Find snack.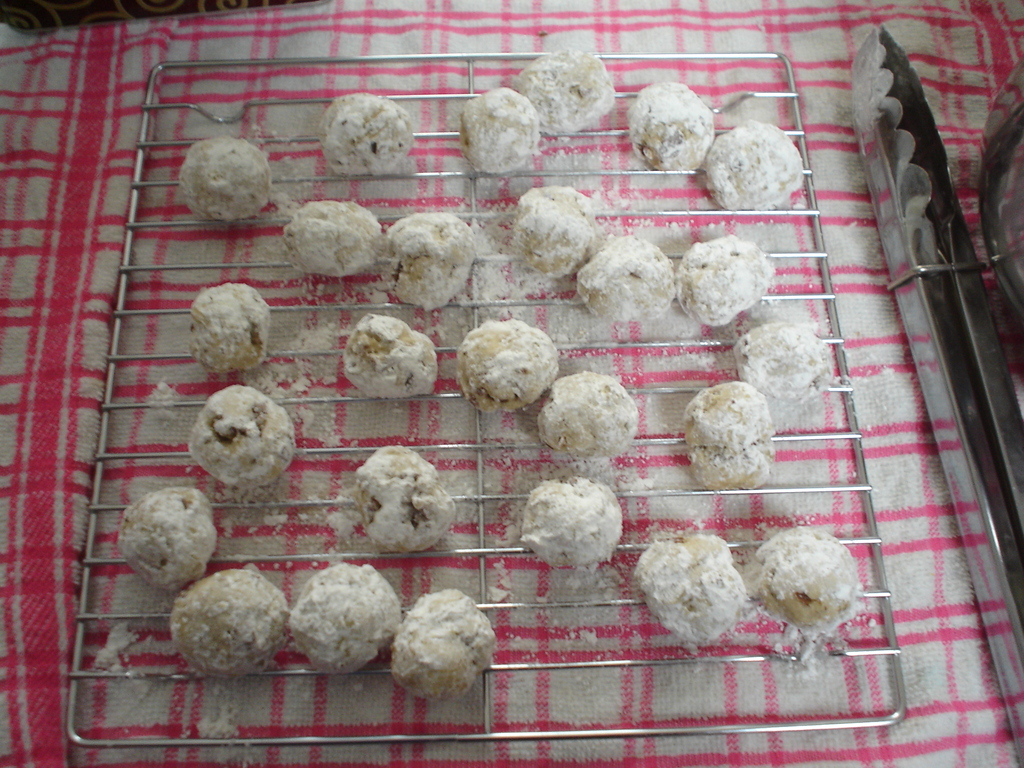
bbox(188, 282, 269, 379).
